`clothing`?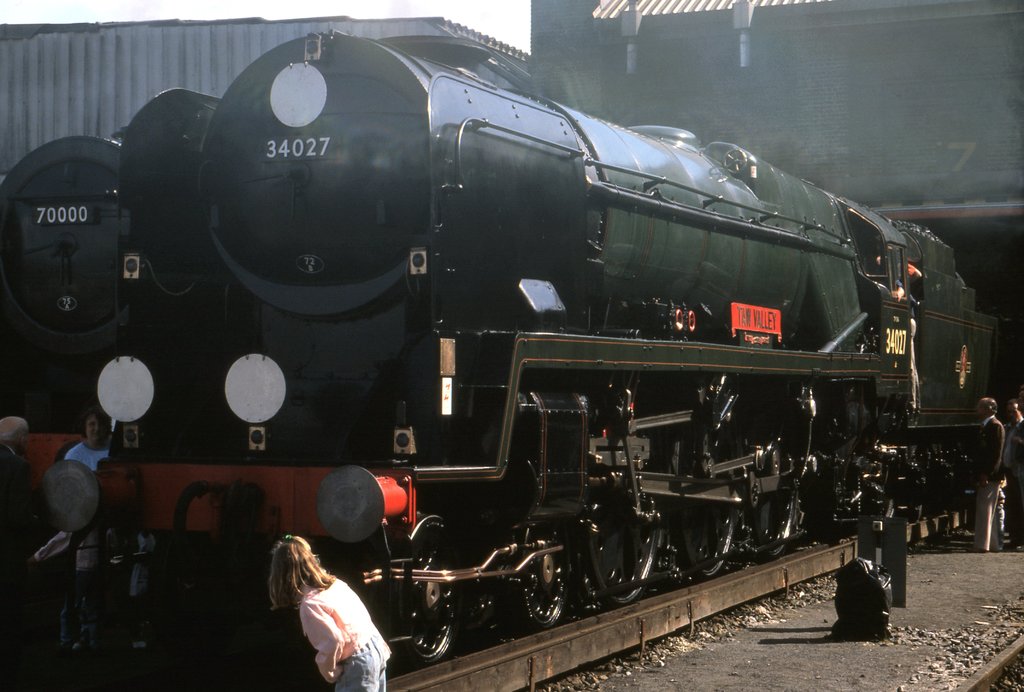
(291,571,391,691)
